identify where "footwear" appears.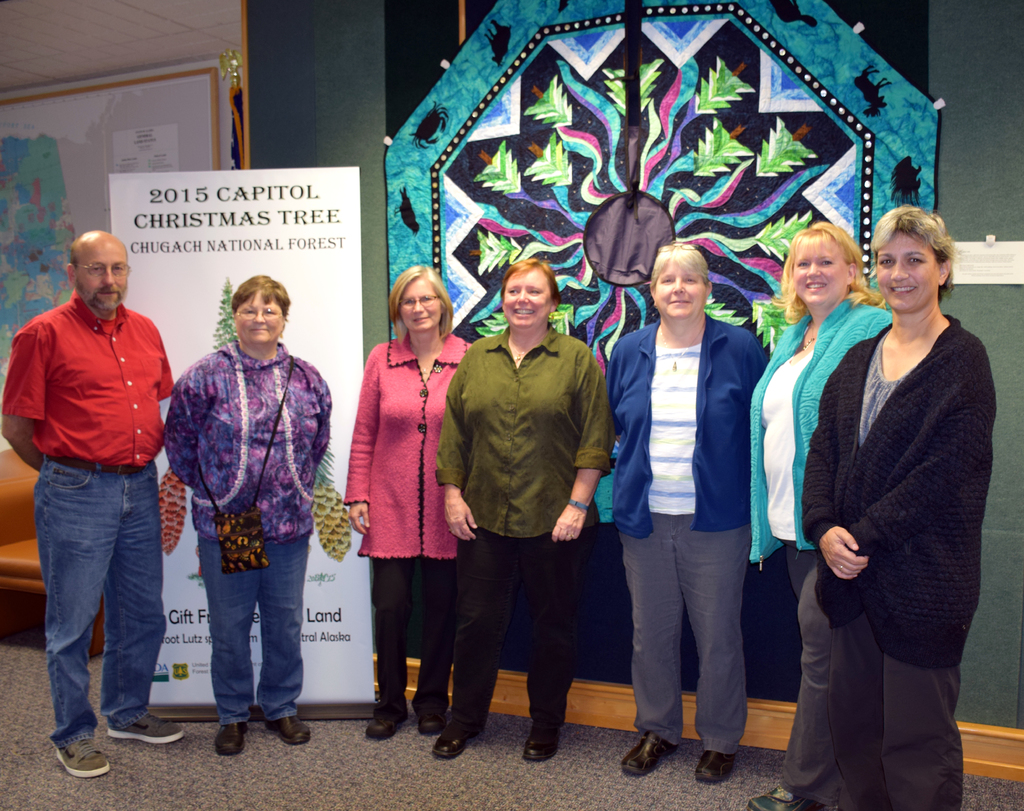
Appears at locate(692, 748, 728, 779).
